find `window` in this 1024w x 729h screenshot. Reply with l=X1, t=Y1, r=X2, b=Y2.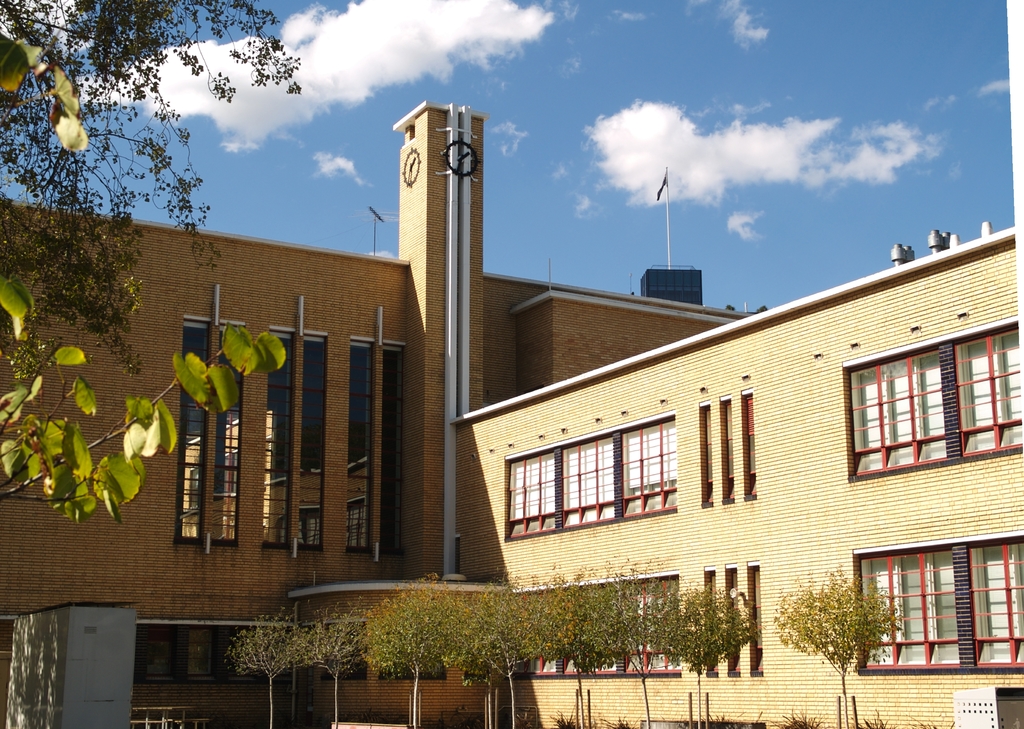
l=860, t=541, r=1022, b=668.
